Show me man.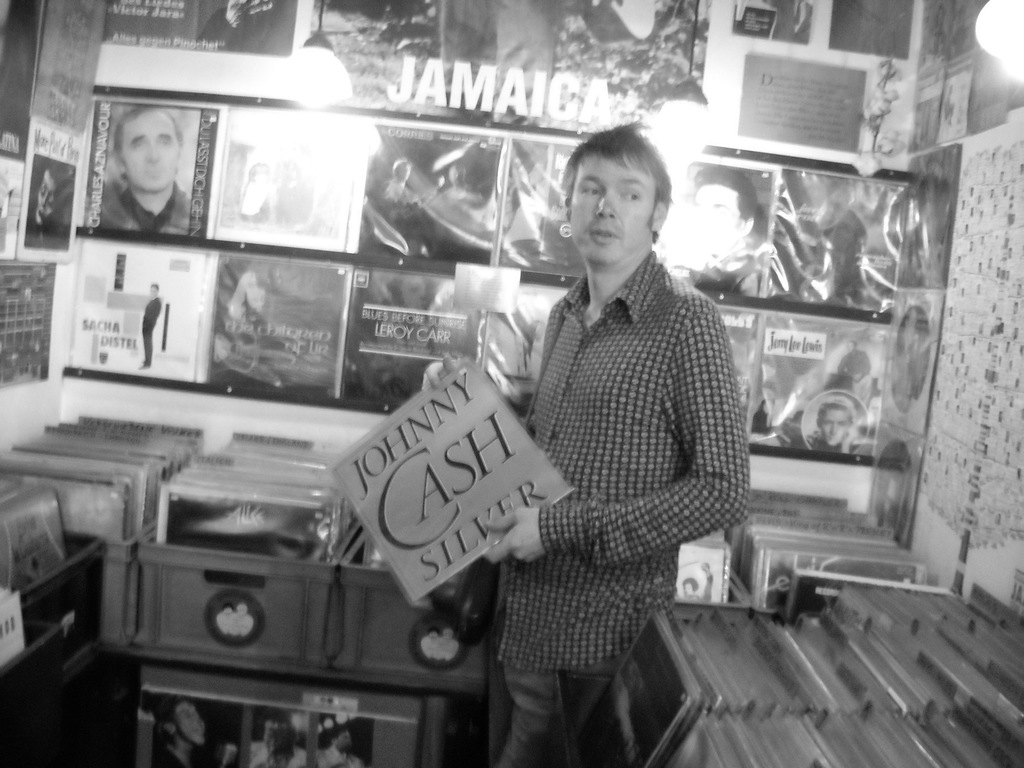
man is here: locate(485, 128, 758, 751).
